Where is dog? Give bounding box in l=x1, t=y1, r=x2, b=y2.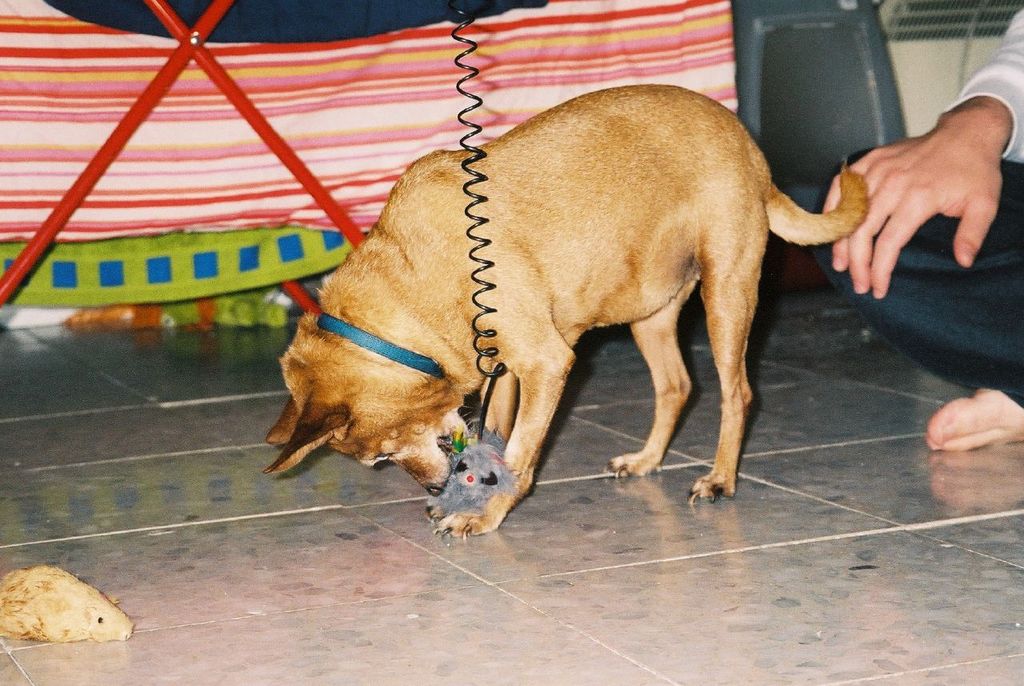
l=261, t=82, r=873, b=544.
